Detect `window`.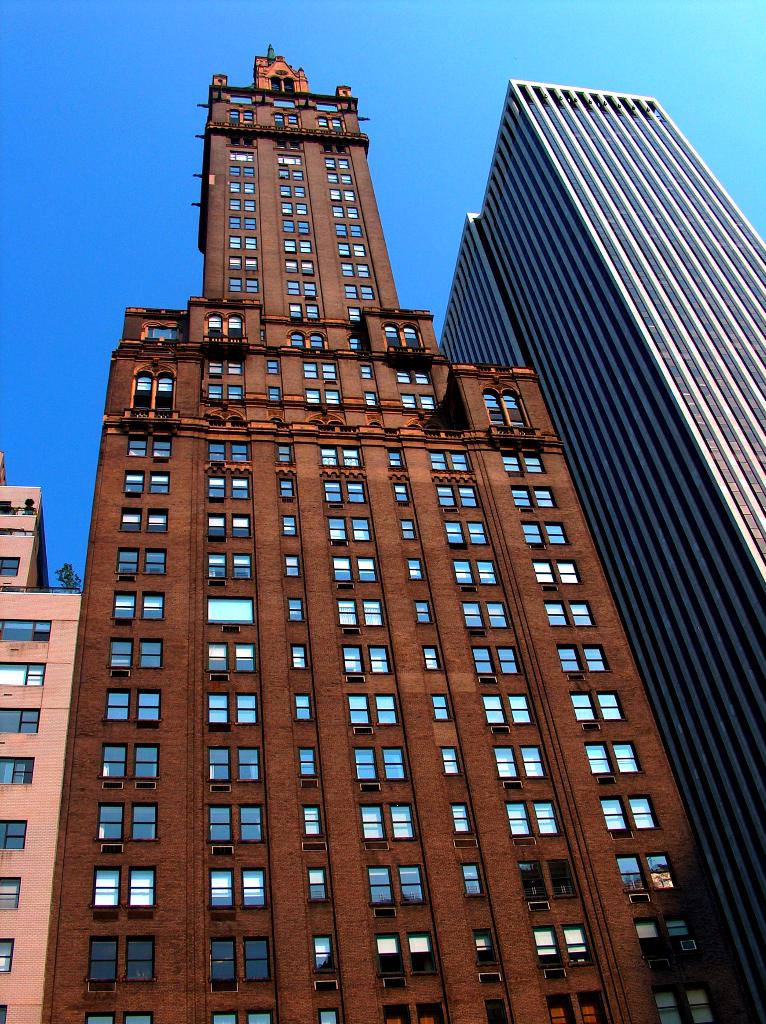
Detected at (363,863,424,908).
